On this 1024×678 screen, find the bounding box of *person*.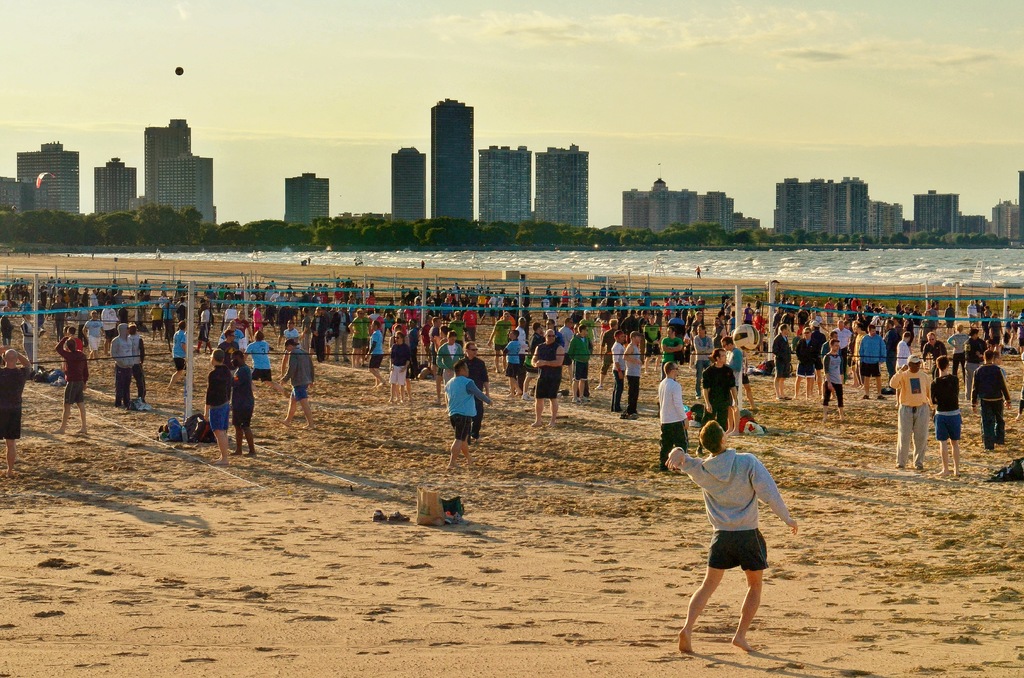
Bounding box: left=727, top=314, right=739, bottom=334.
